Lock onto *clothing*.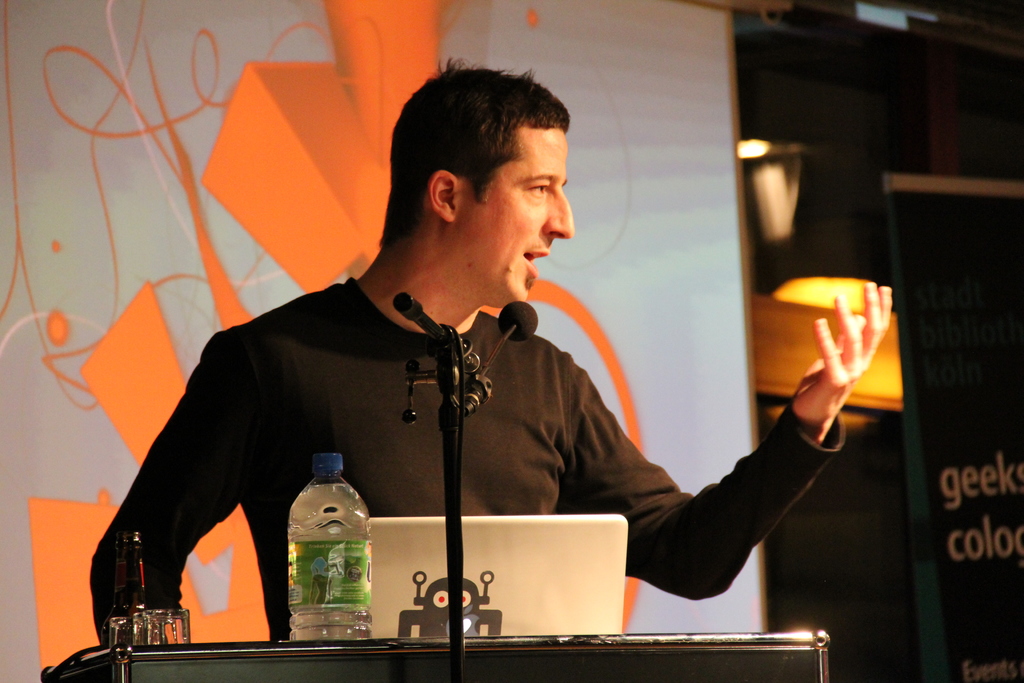
Locked: (x1=89, y1=277, x2=845, y2=643).
